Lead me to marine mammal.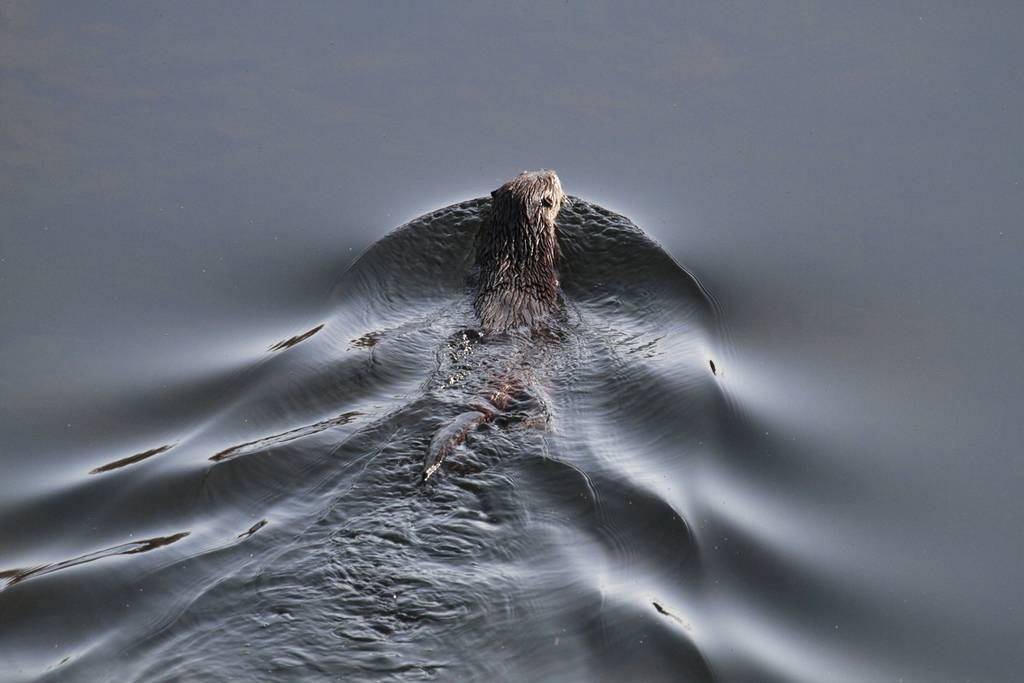
Lead to bbox=[444, 169, 573, 474].
